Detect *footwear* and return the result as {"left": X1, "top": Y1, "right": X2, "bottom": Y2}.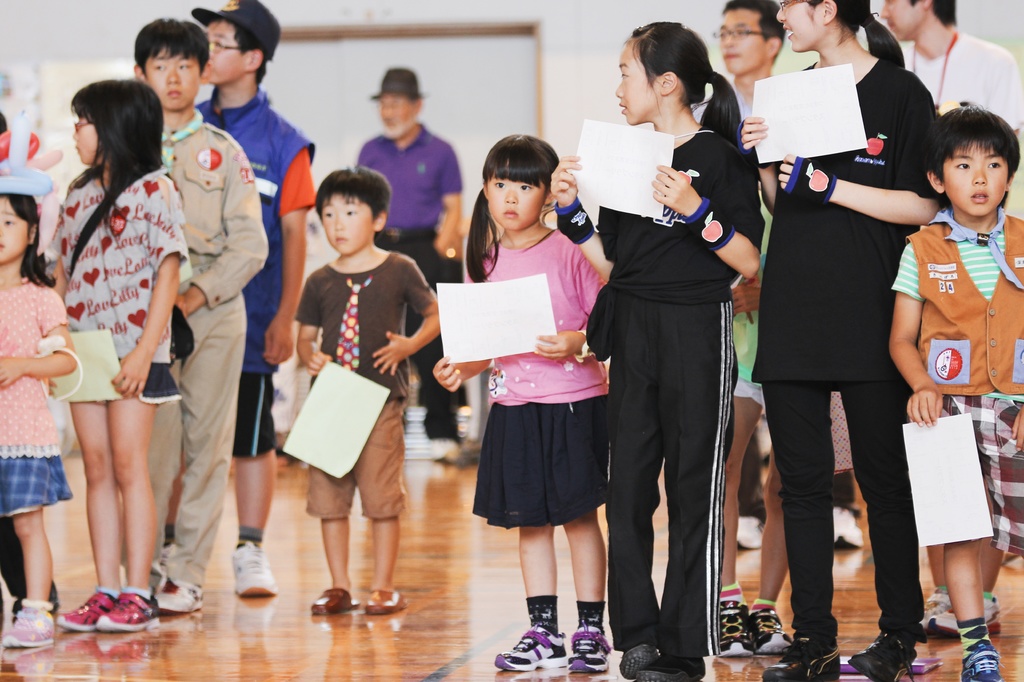
{"left": 627, "top": 649, "right": 705, "bottom": 681}.
